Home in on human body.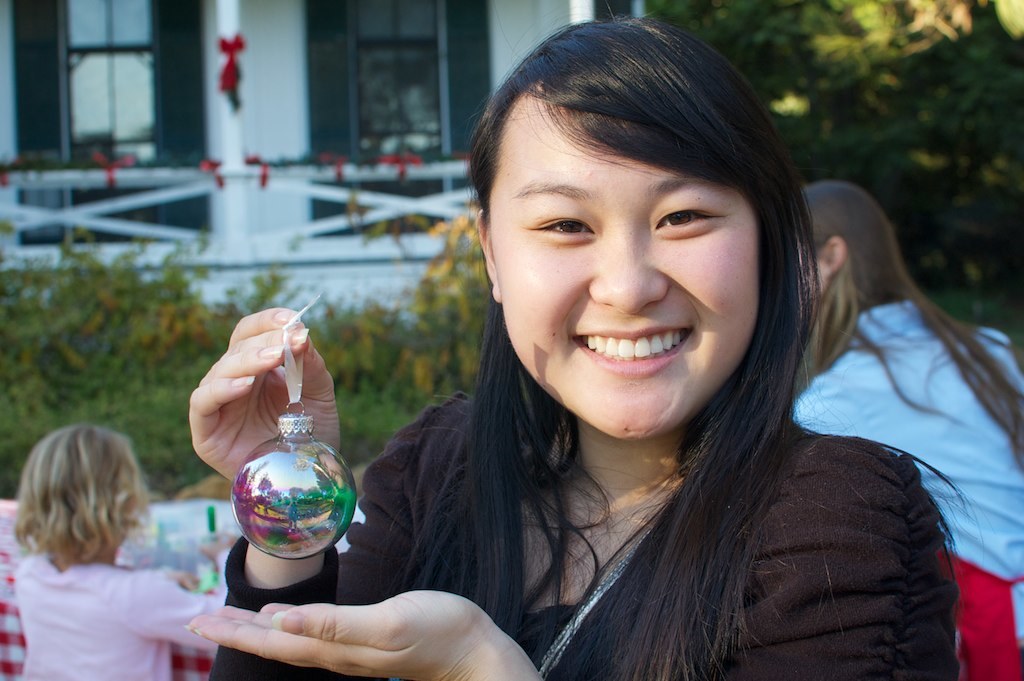
Homed in at 788:301:1023:680.
